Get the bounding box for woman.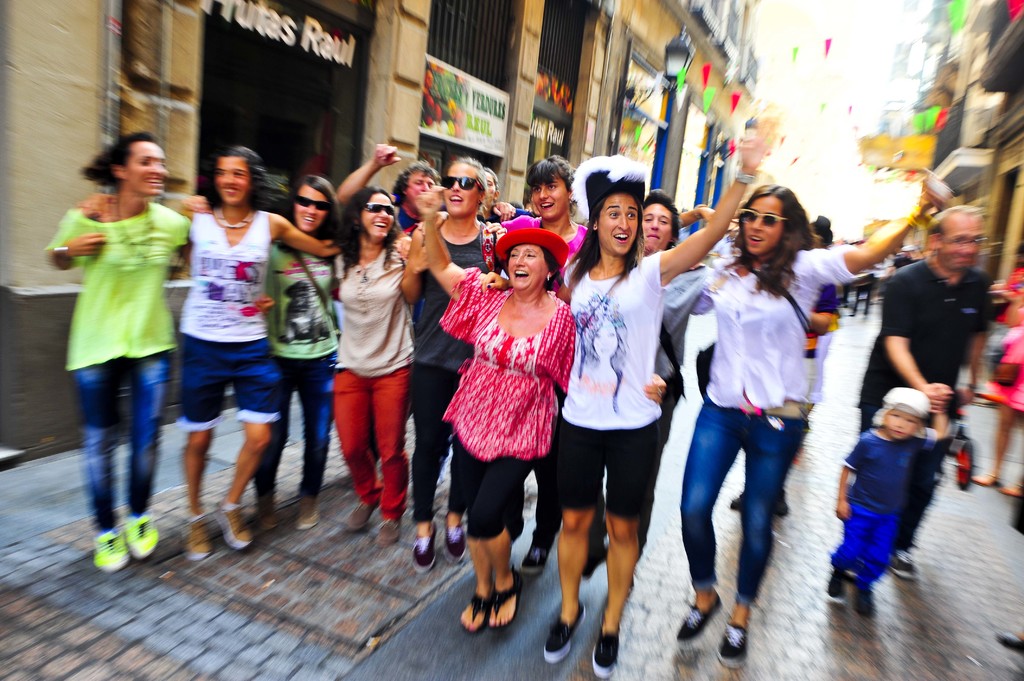
x1=45, y1=130, x2=185, y2=571.
